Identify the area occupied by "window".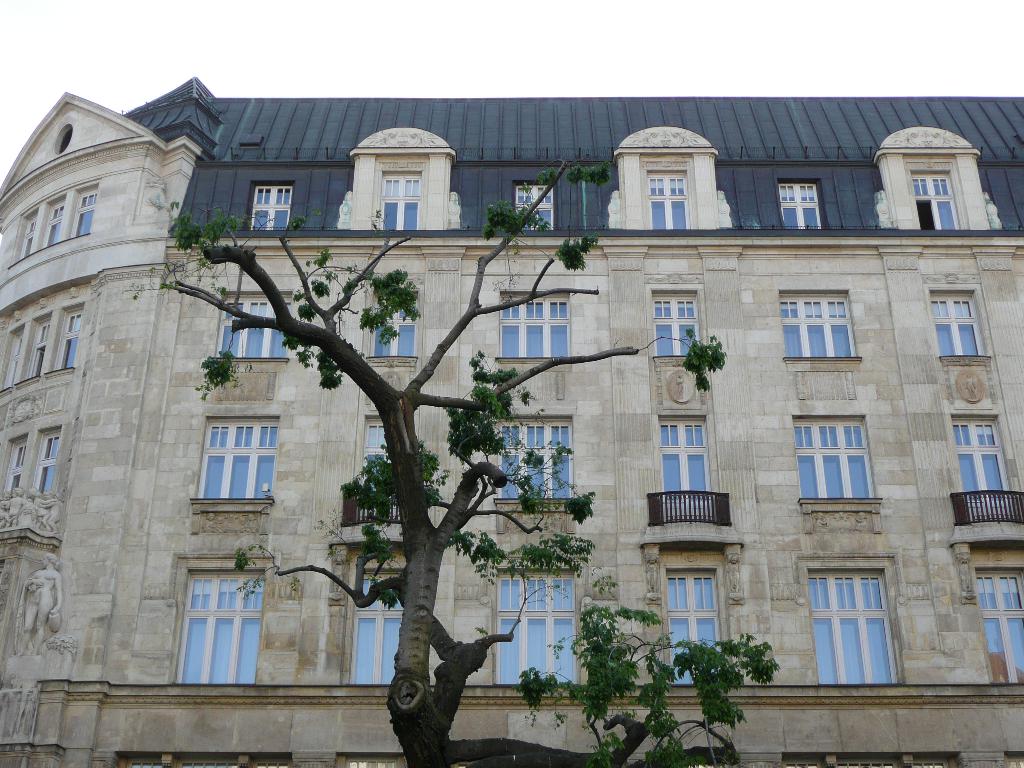
Area: [x1=494, y1=416, x2=571, y2=497].
